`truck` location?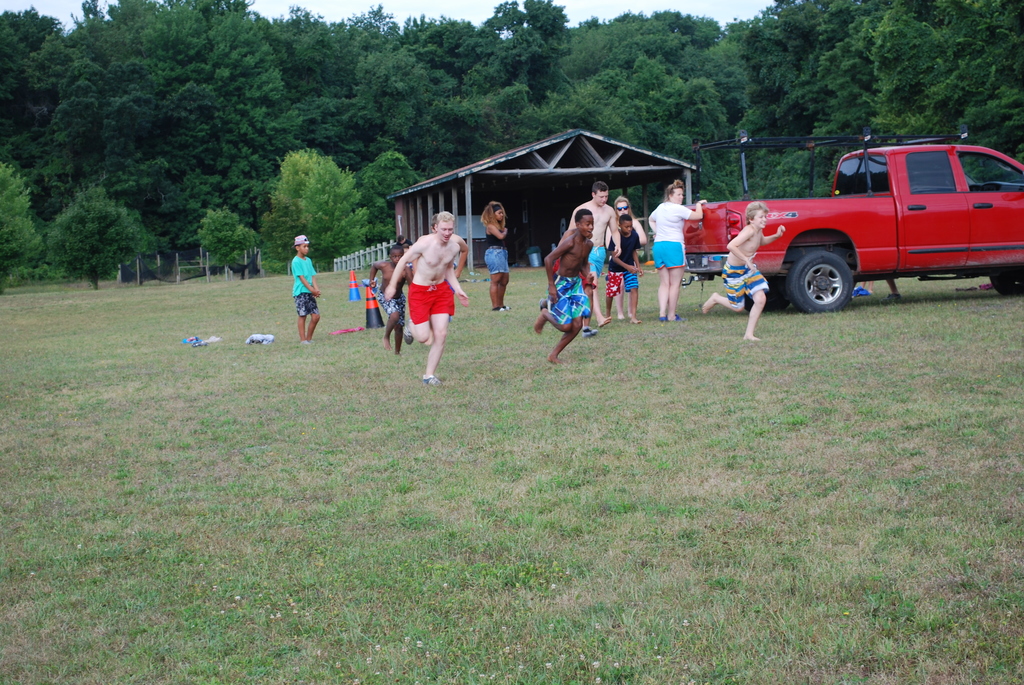
678:131:1016:311
